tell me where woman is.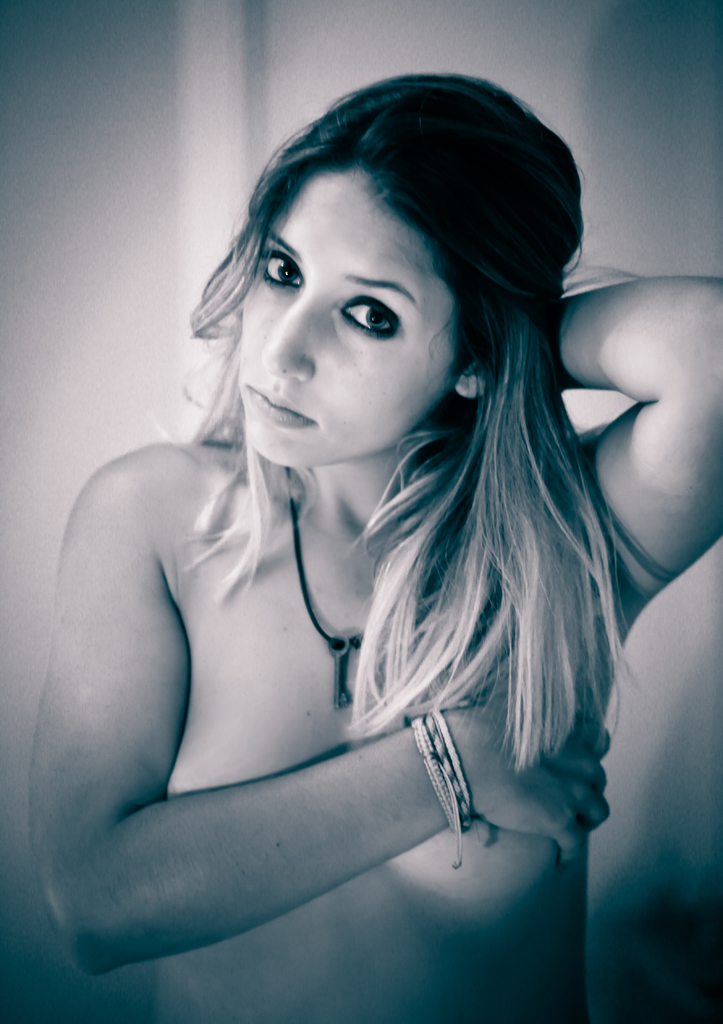
woman is at bbox=(37, 61, 675, 1007).
